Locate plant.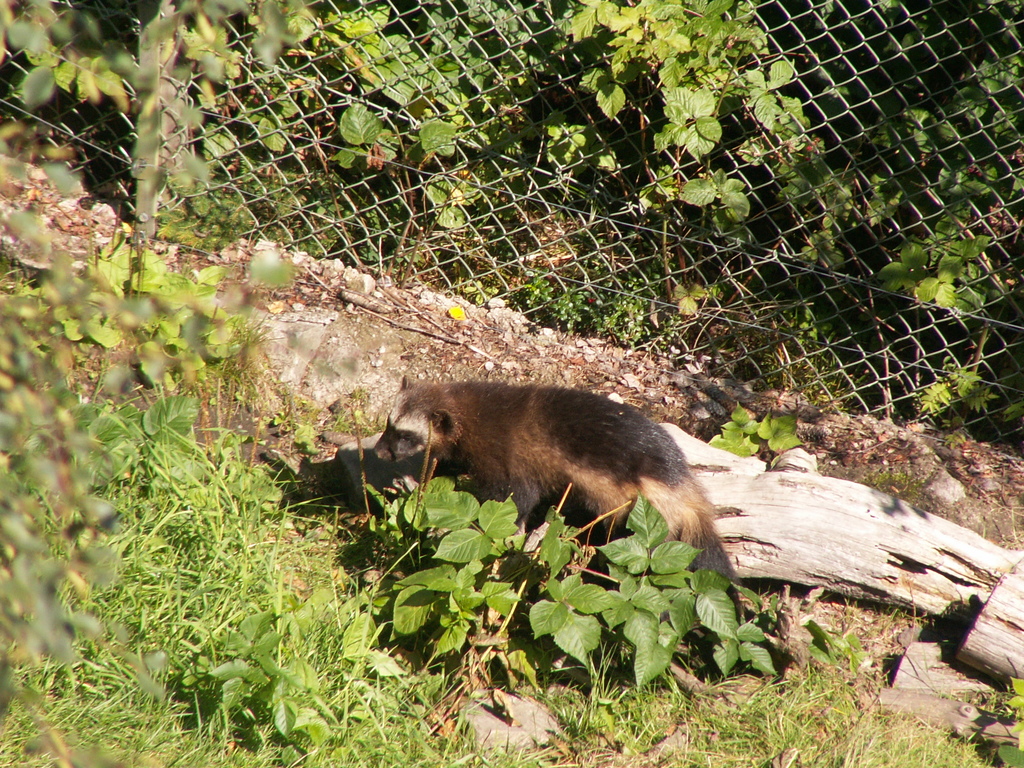
Bounding box: detection(853, 105, 1021, 198).
